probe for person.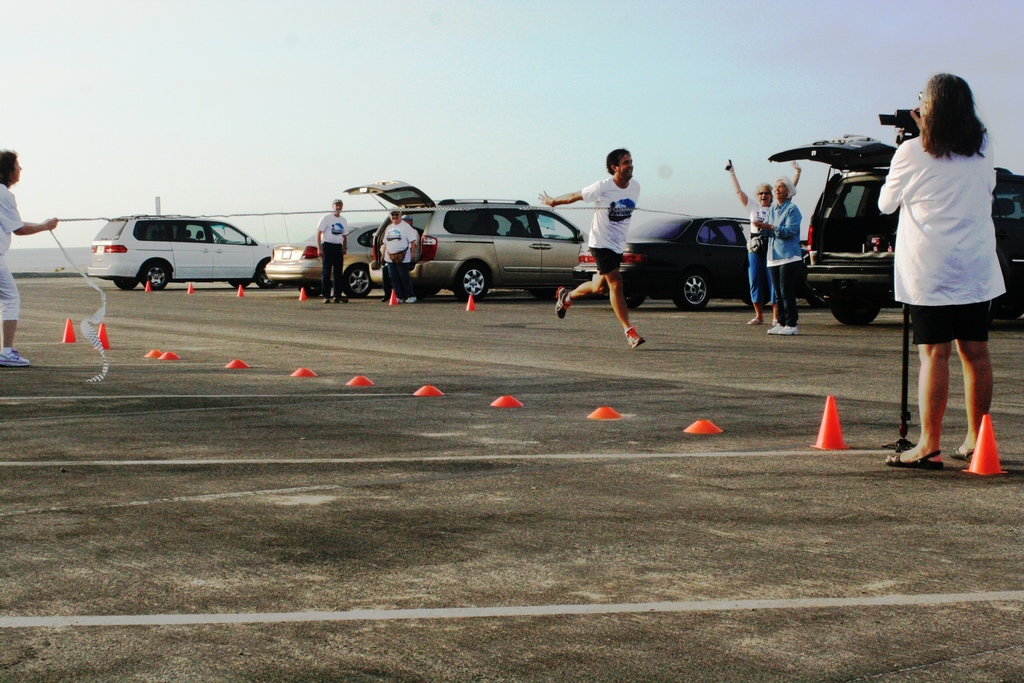
Probe result: {"x1": 758, "y1": 174, "x2": 802, "y2": 334}.
